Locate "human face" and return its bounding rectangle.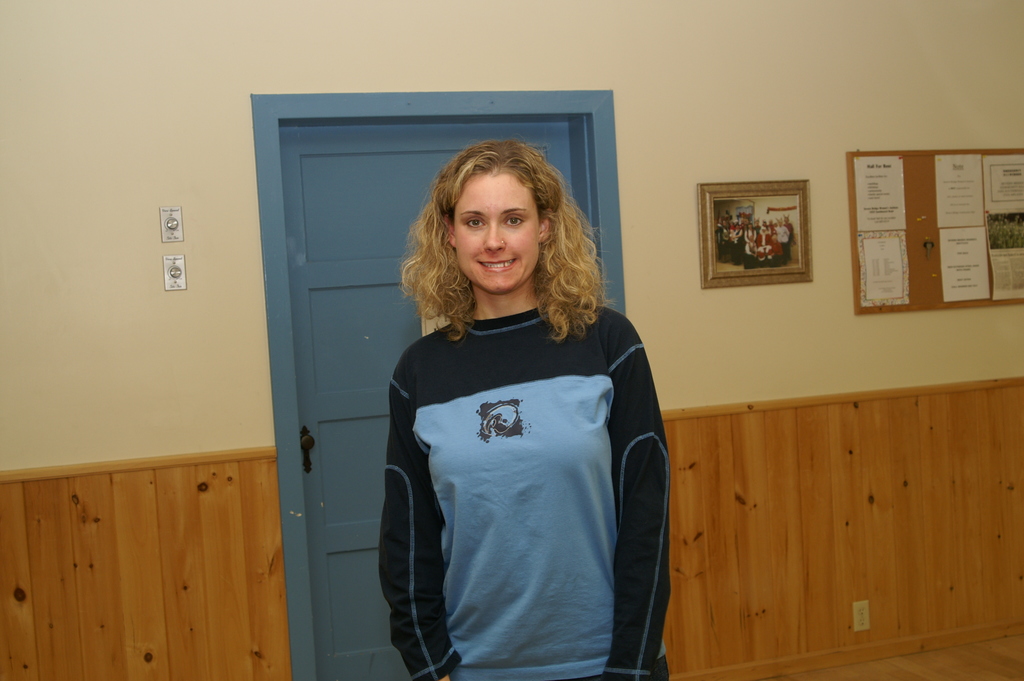
456, 169, 543, 293.
